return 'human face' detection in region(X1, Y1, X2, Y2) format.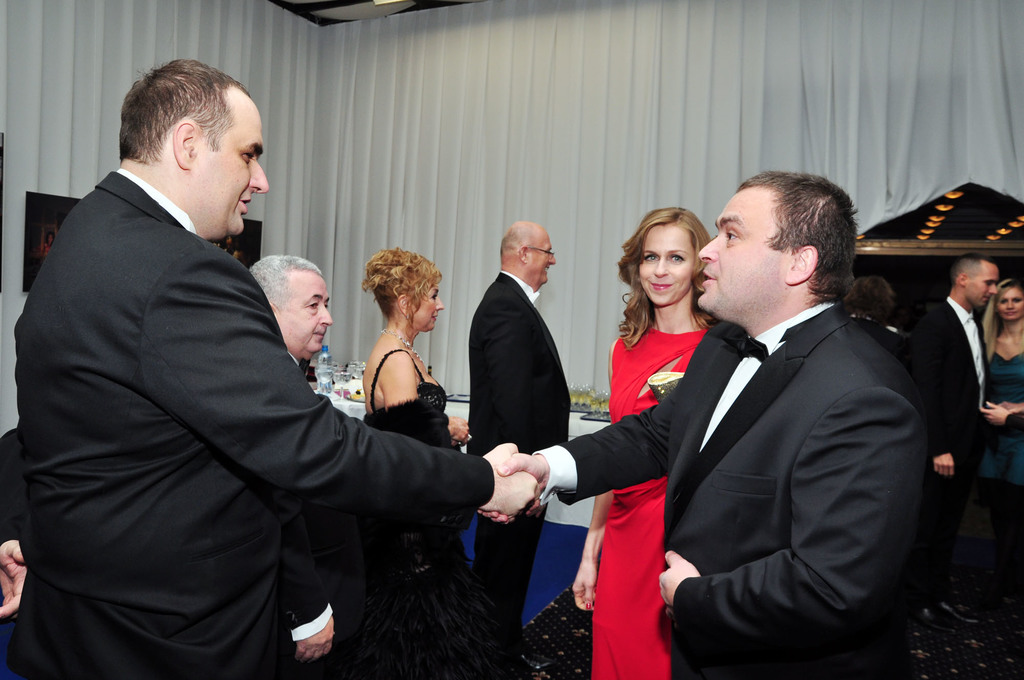
region(636, 227, 695, 308).
